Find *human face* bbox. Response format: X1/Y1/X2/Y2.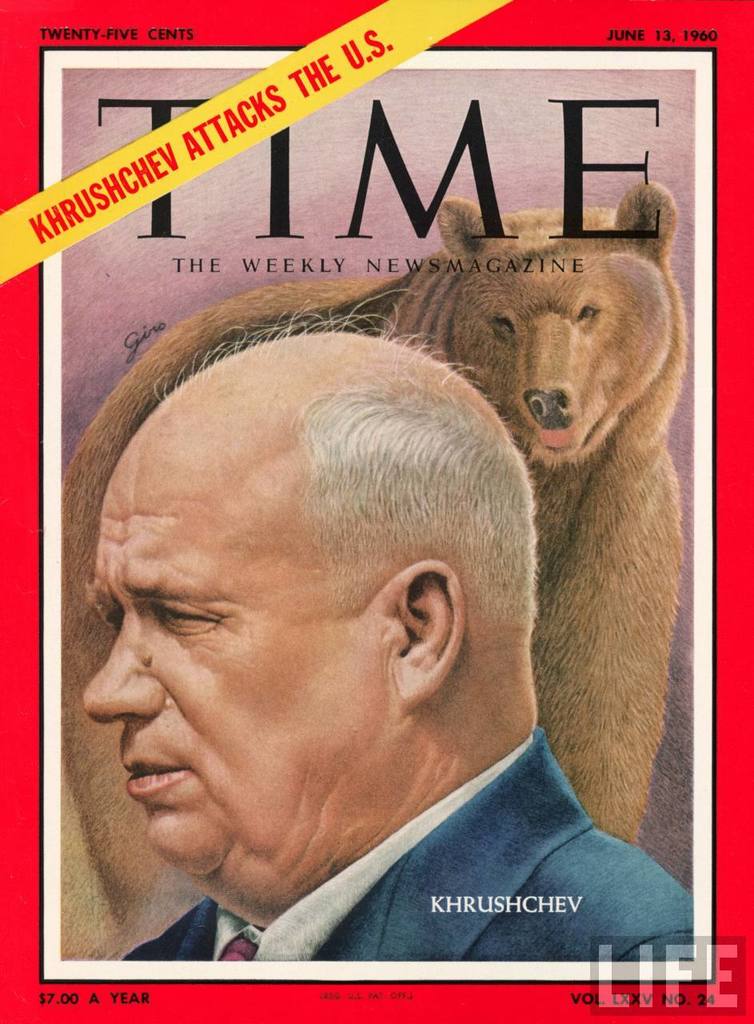
79/403/362/882.
